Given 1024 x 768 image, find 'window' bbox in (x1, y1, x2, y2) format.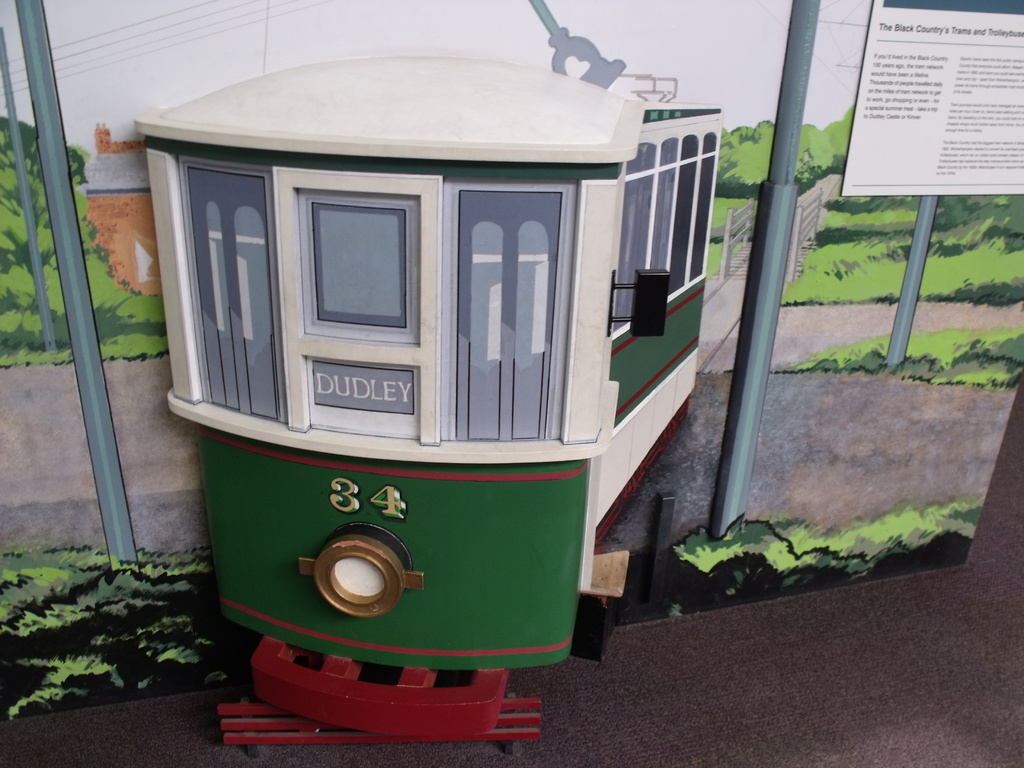
(618, 145, 649, 324).
